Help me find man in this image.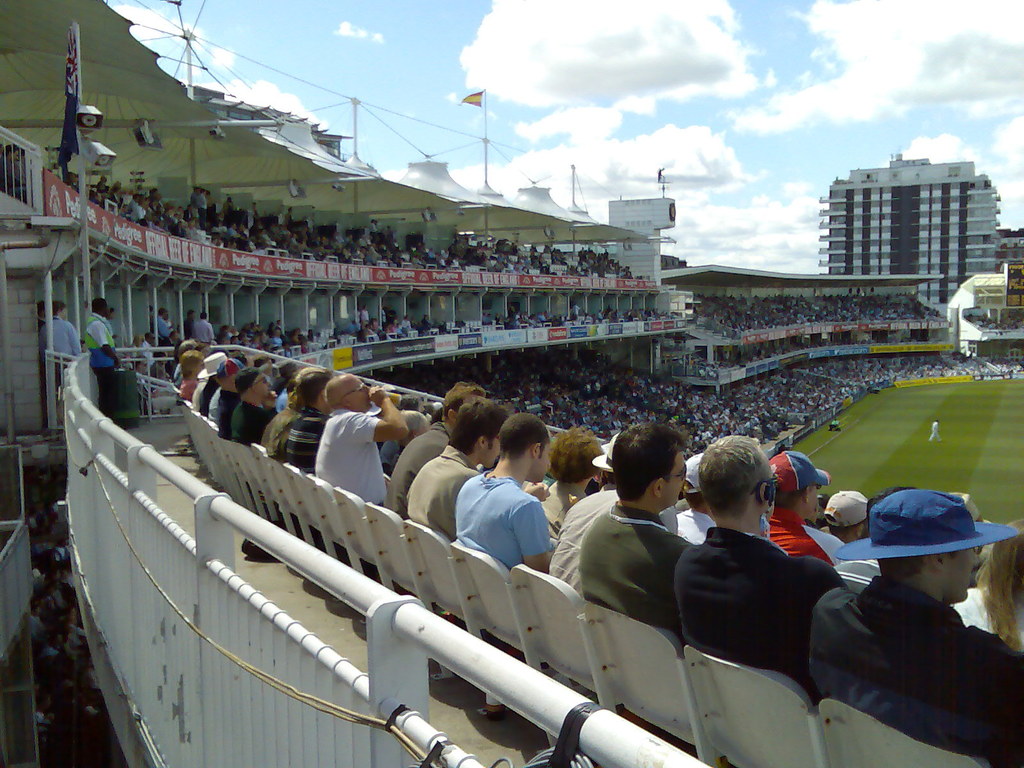
Found it: (547, 427, 680, 593).
